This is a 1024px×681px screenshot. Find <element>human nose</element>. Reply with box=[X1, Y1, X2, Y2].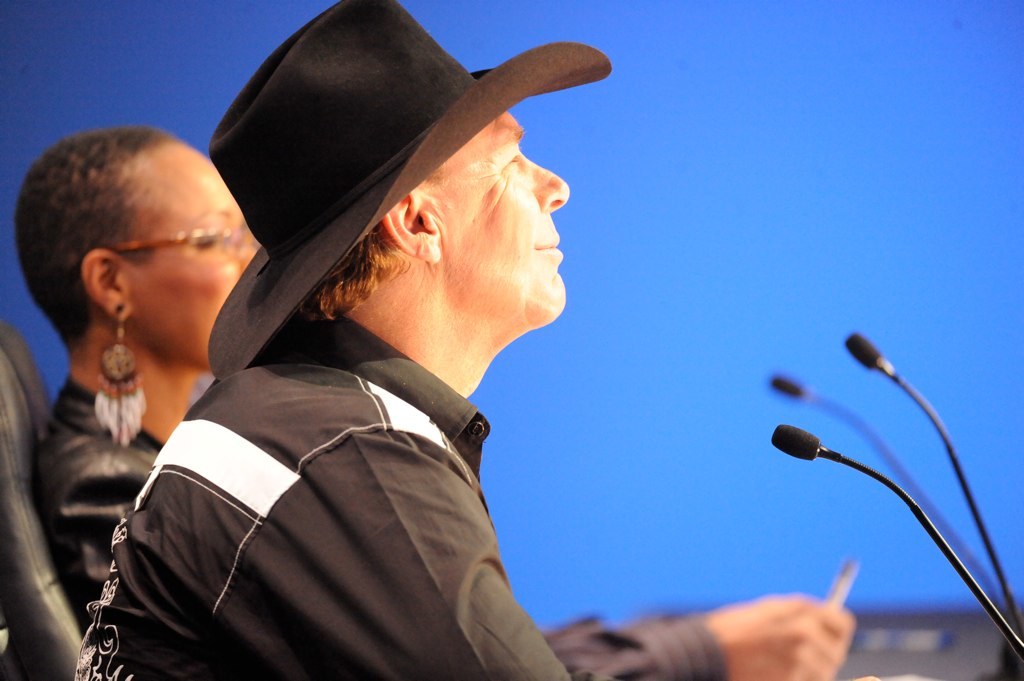
box=[520, 153, 568, 211].
